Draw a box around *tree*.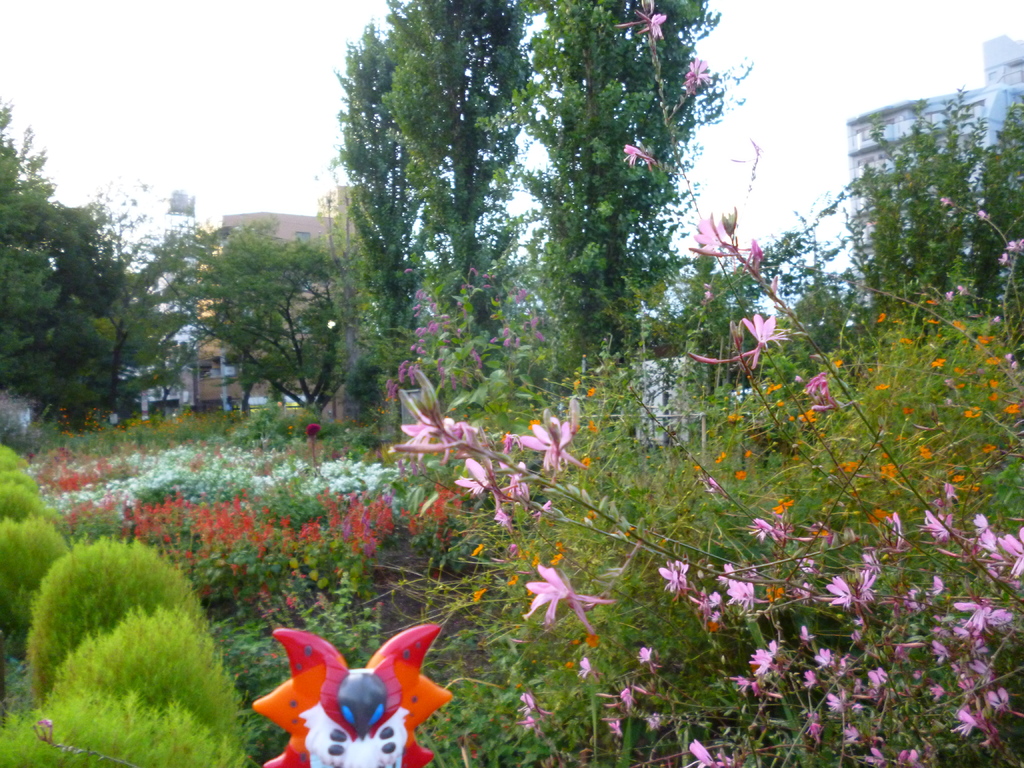
box(678, 208, 826, 373).
